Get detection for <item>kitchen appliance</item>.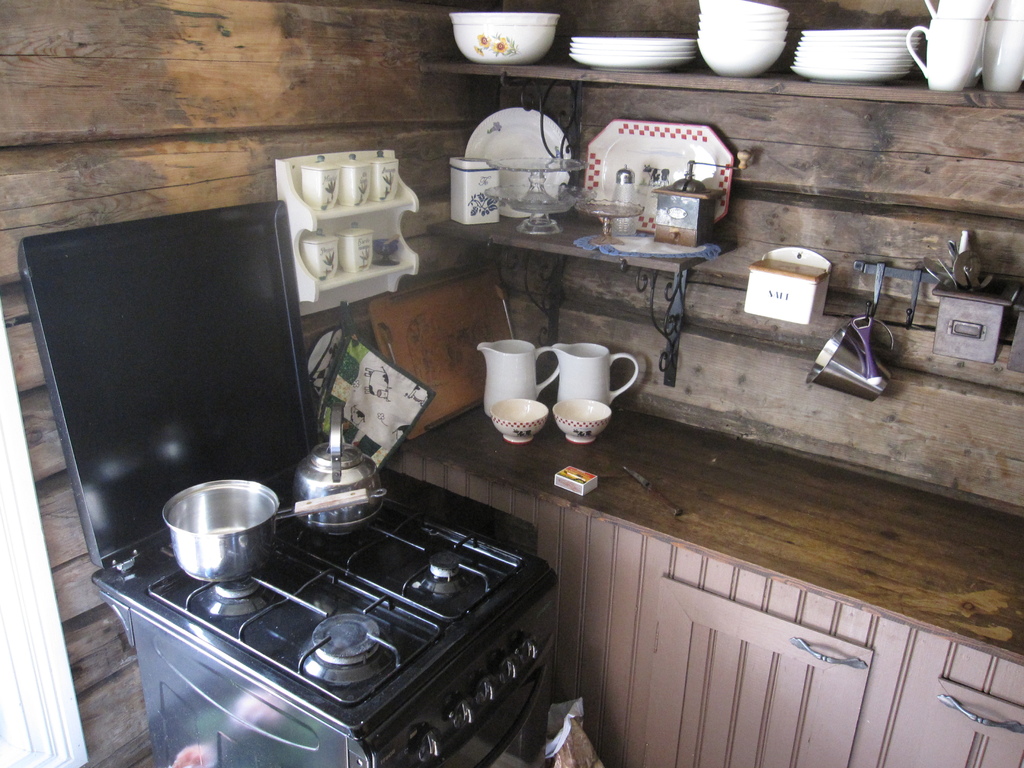
Detection: <bbox>793, 26, 924, 80</bbox>.
